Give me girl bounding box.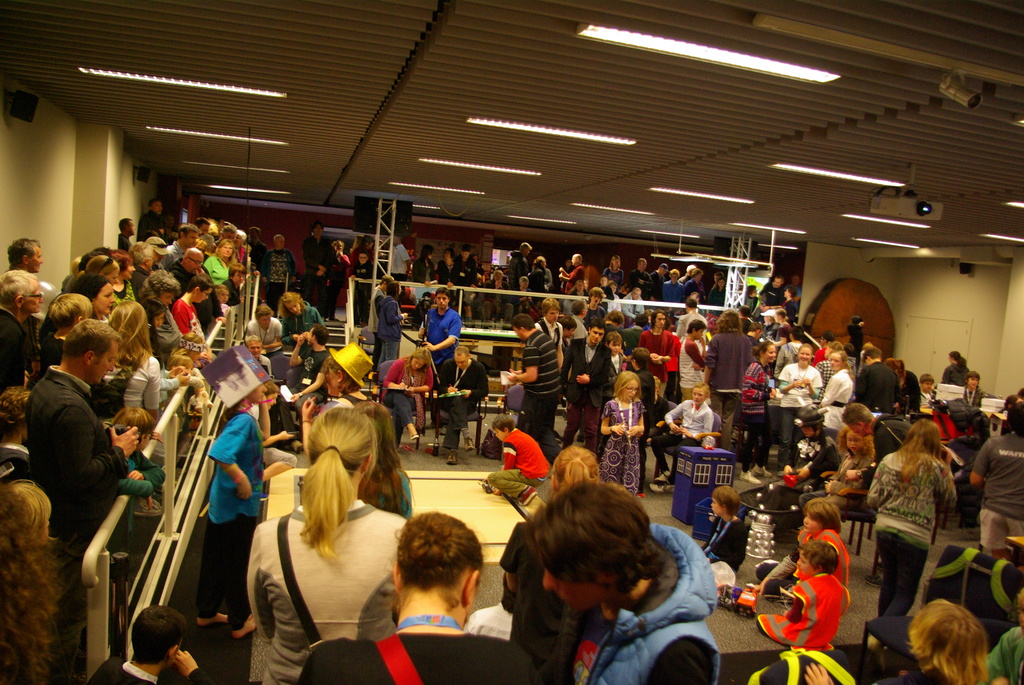
94, 293, 170, 452.
